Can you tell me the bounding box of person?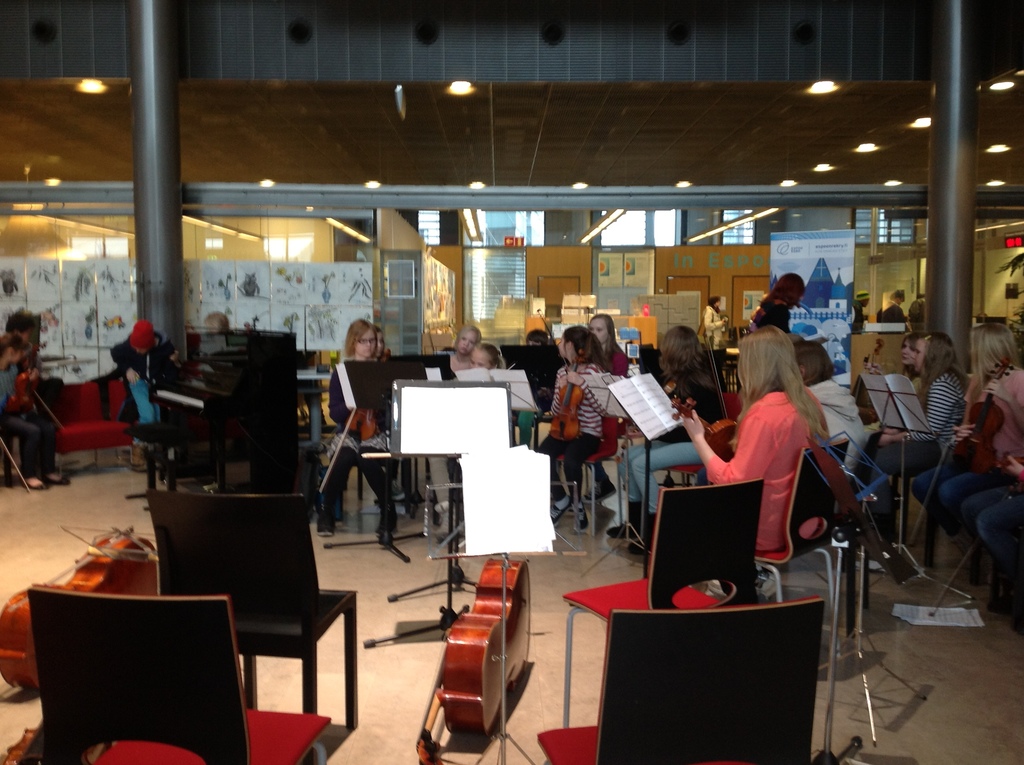
{"x1": 910, "y1": 315, "x2": 1023, "y2": 549}.
